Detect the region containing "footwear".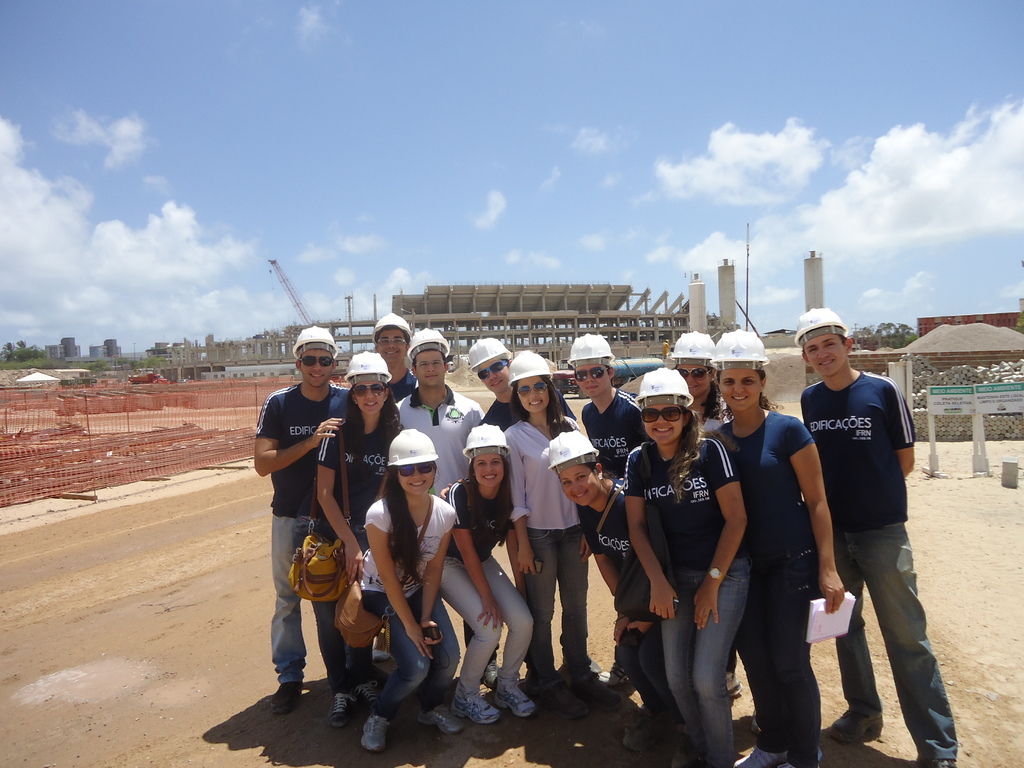
<region>828, 709, 885, 744</region>.
